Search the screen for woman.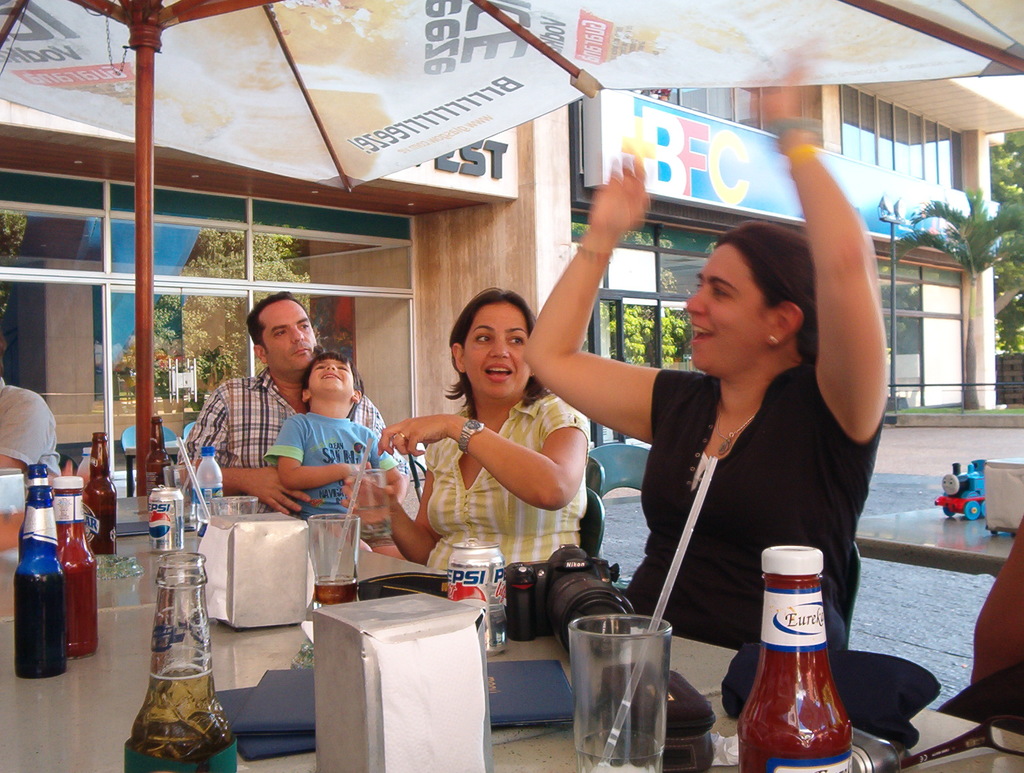
Found at pyautogui.locateOnScreen(388, 282, 586, 614).
